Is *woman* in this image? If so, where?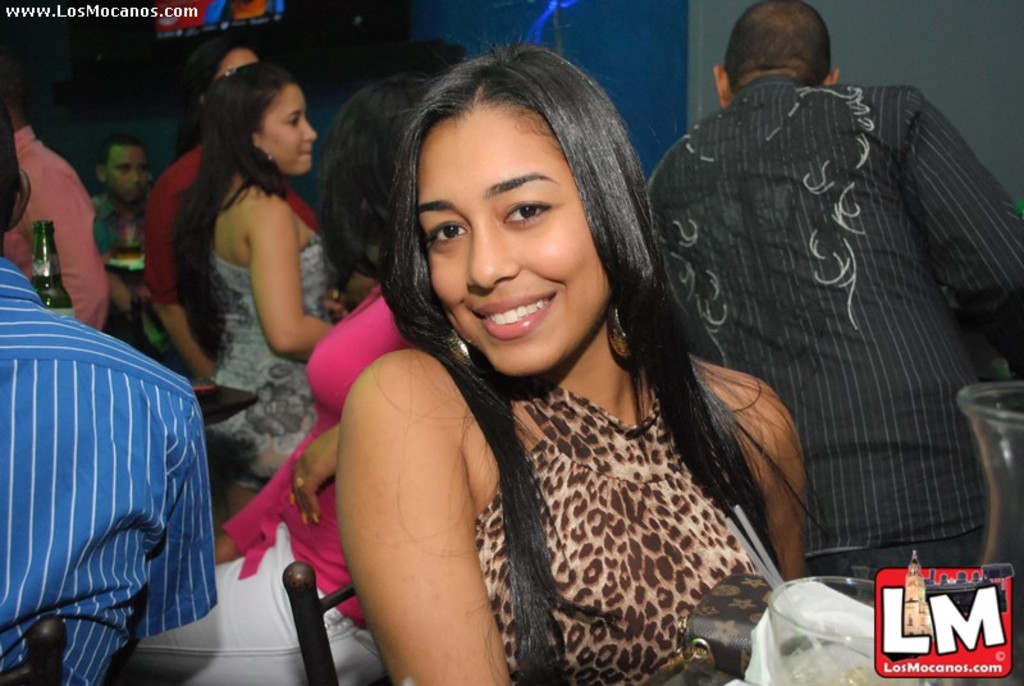
Yes, at (left=113, top=77, right=448, bottom=685).
